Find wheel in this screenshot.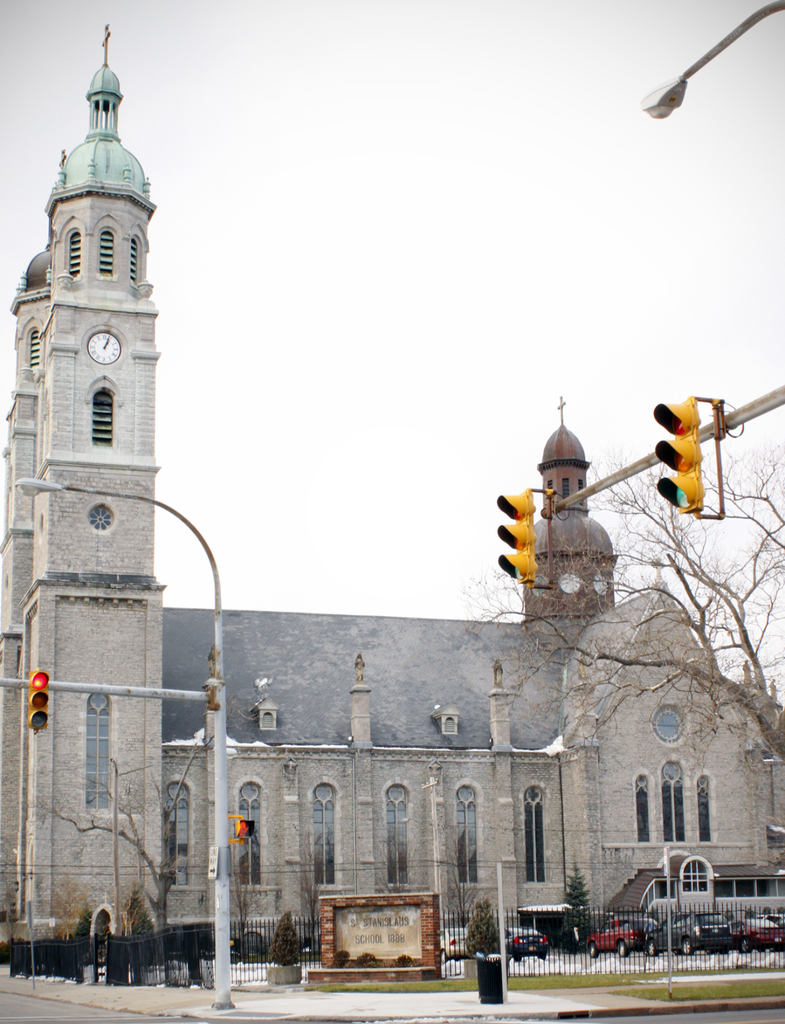
The bounding box for wheel is x1=647, y1=945, x2=660, y2=957.
